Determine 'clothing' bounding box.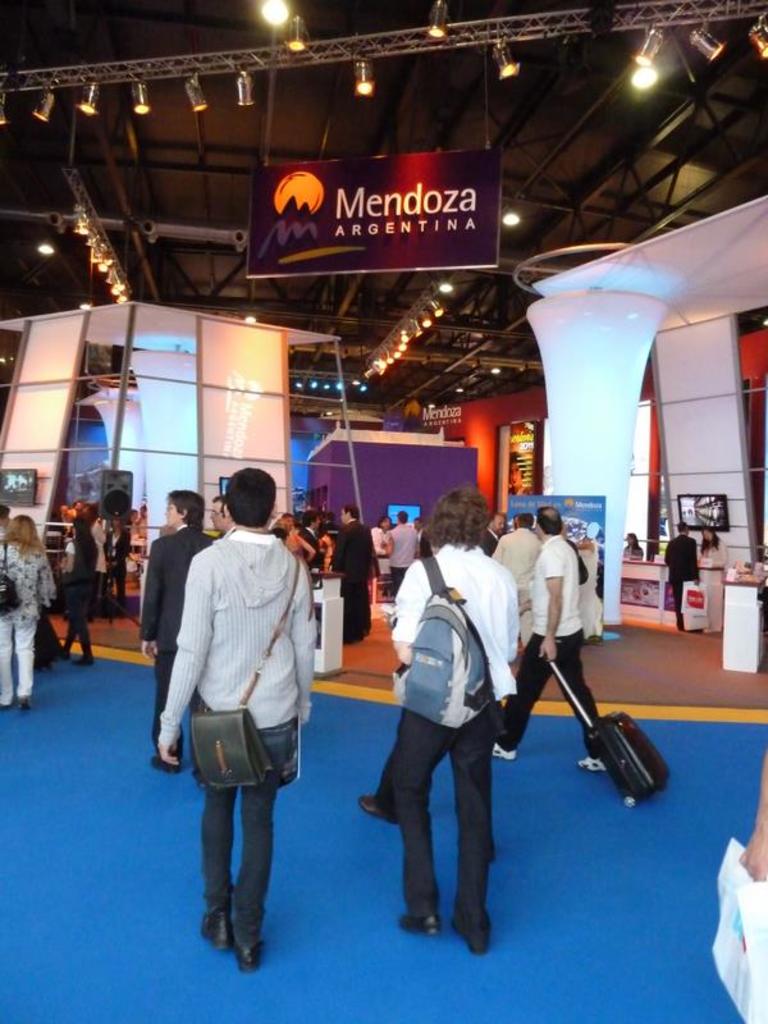
Determined: (x1=138, y1=520, x2=210, y2=756).
